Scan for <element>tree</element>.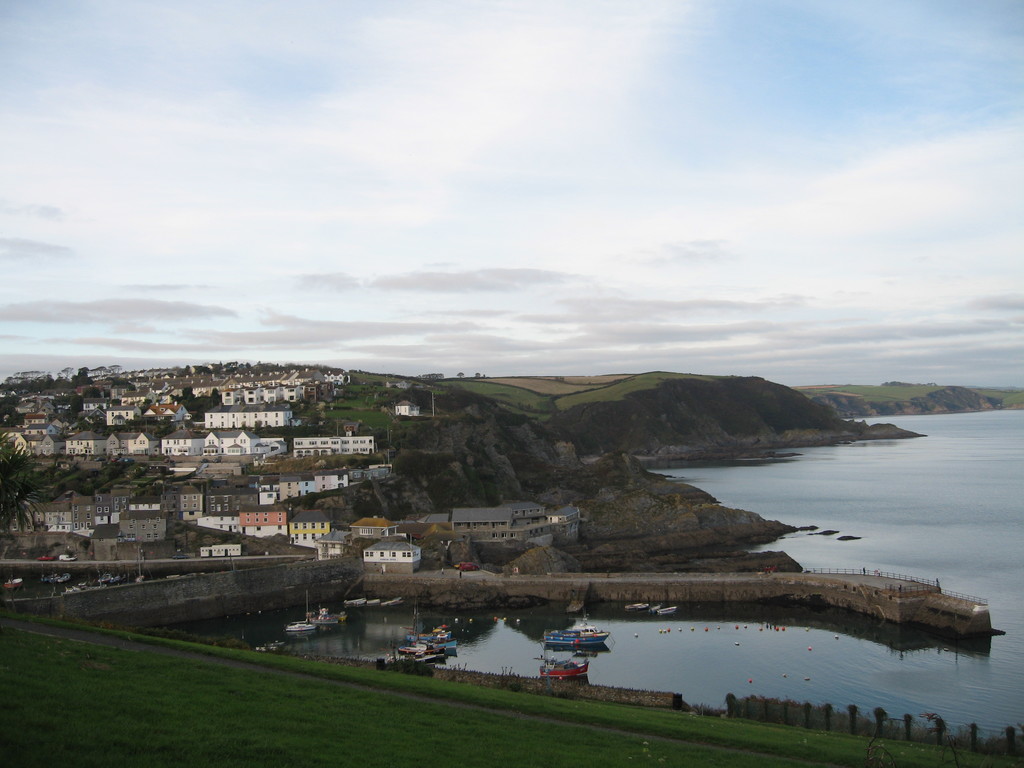
Scan result: 166 384 223 421.
